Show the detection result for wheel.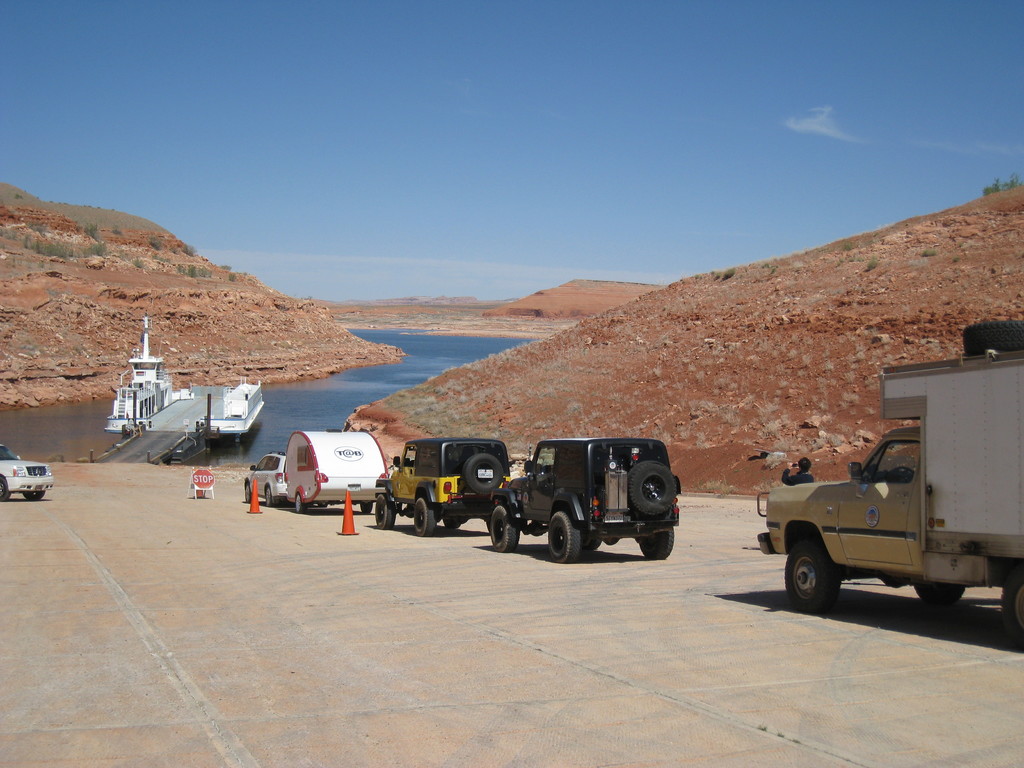
Rect(914, 582, 970, 606).
